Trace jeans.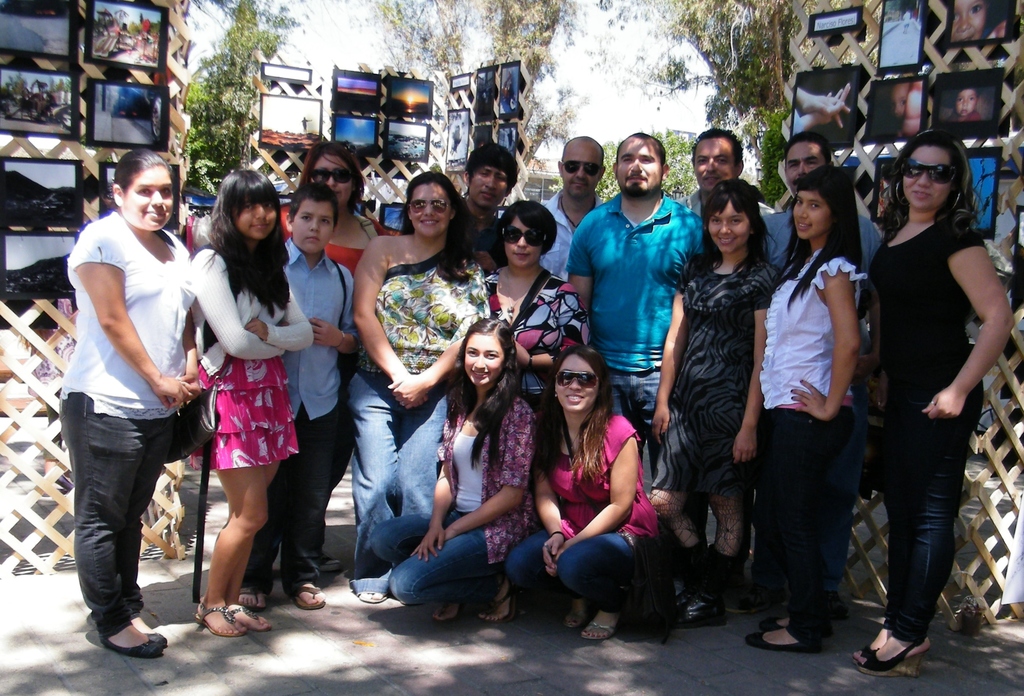
Traced to Rect(503, 524, 637, 594).
